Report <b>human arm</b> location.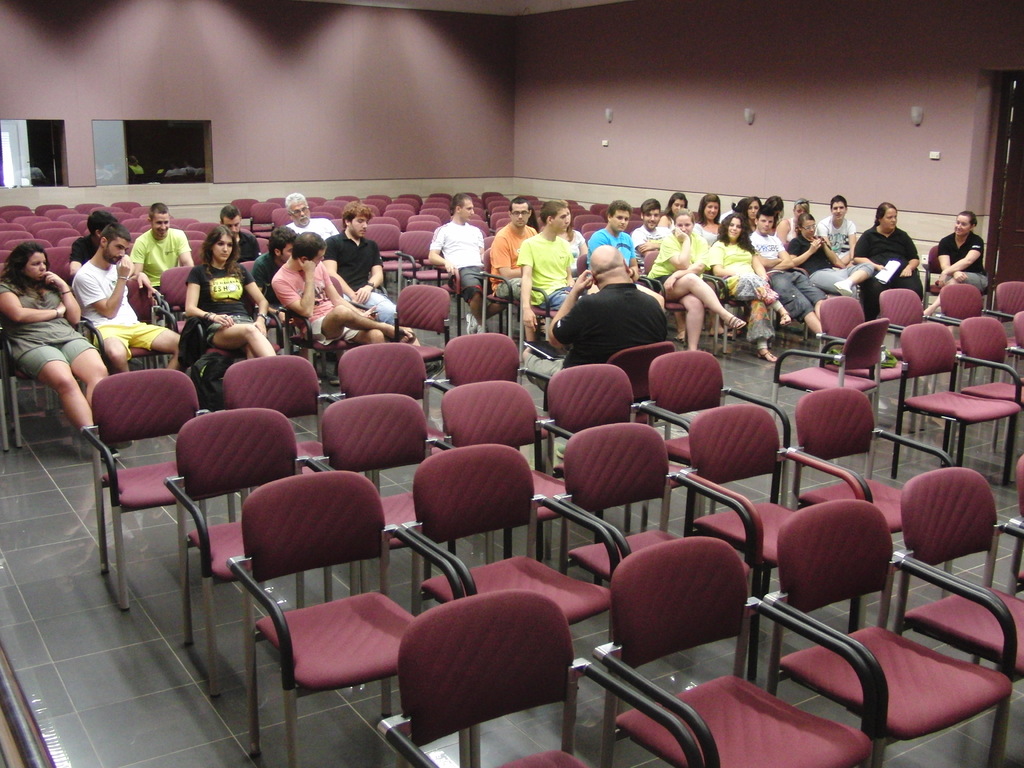
Report: {"x1": 634, "y1": 238, "x2": 666, "y2": 253}.
